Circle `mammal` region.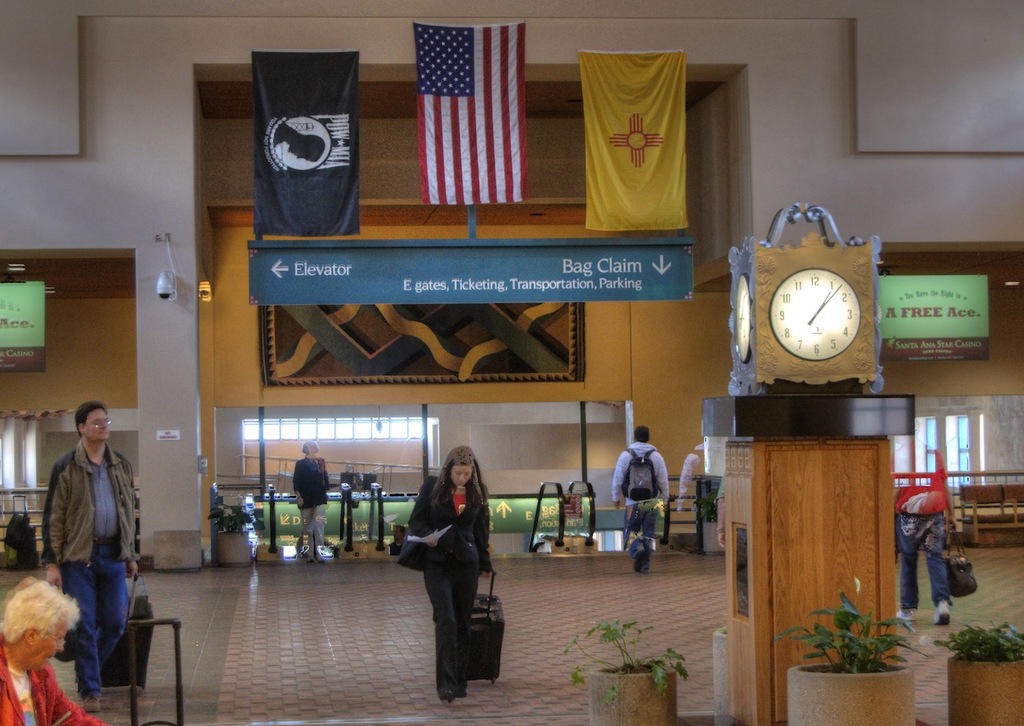
Region: <bbox>711, 469, 731, 544</bbox>.
